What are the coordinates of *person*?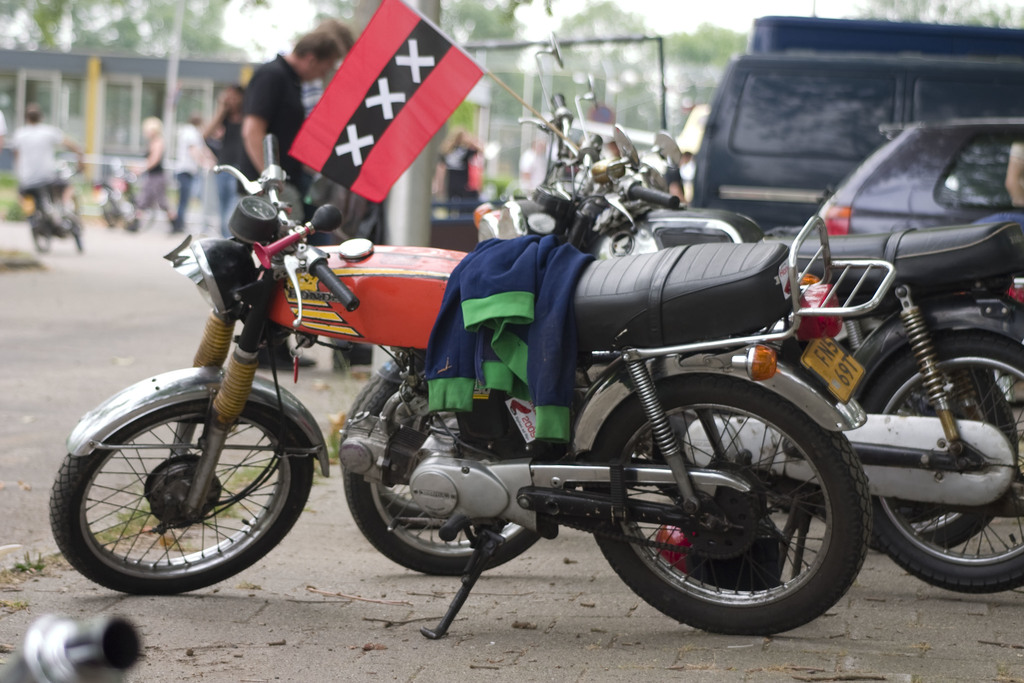
bbox=(169, 115, 214, 235).
